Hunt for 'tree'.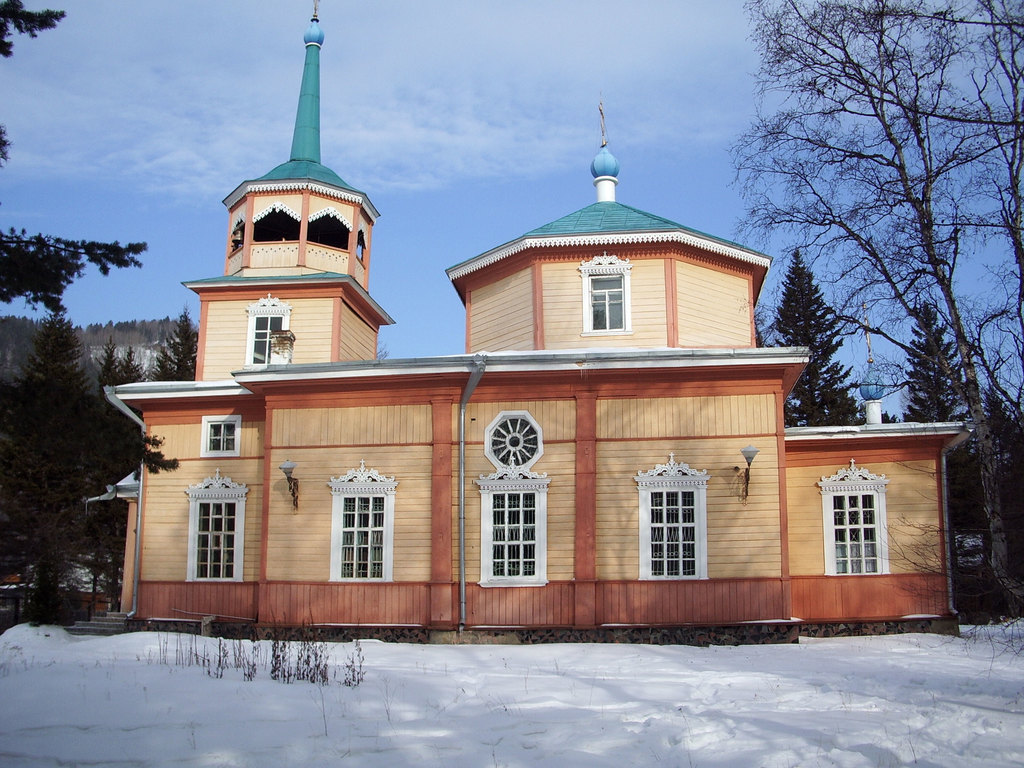
Hunted down at Rect(90, 336, 122, 414).
